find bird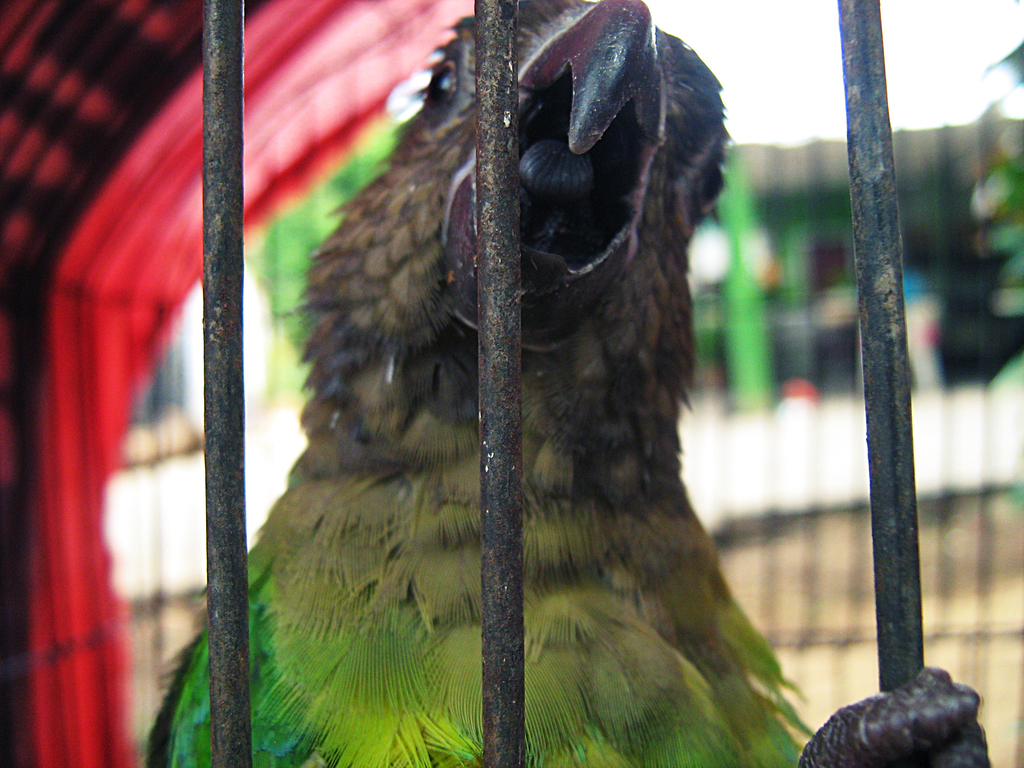
bbox=[168, 20, 913, 767]
